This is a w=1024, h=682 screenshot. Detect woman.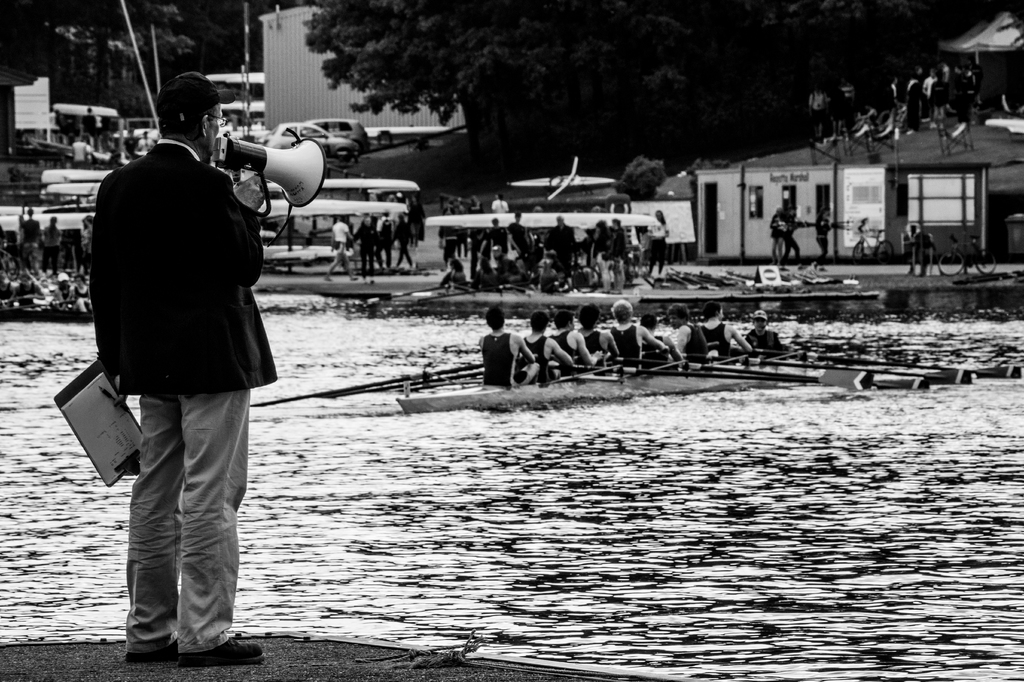
detection(438, 257, 461, 295).
